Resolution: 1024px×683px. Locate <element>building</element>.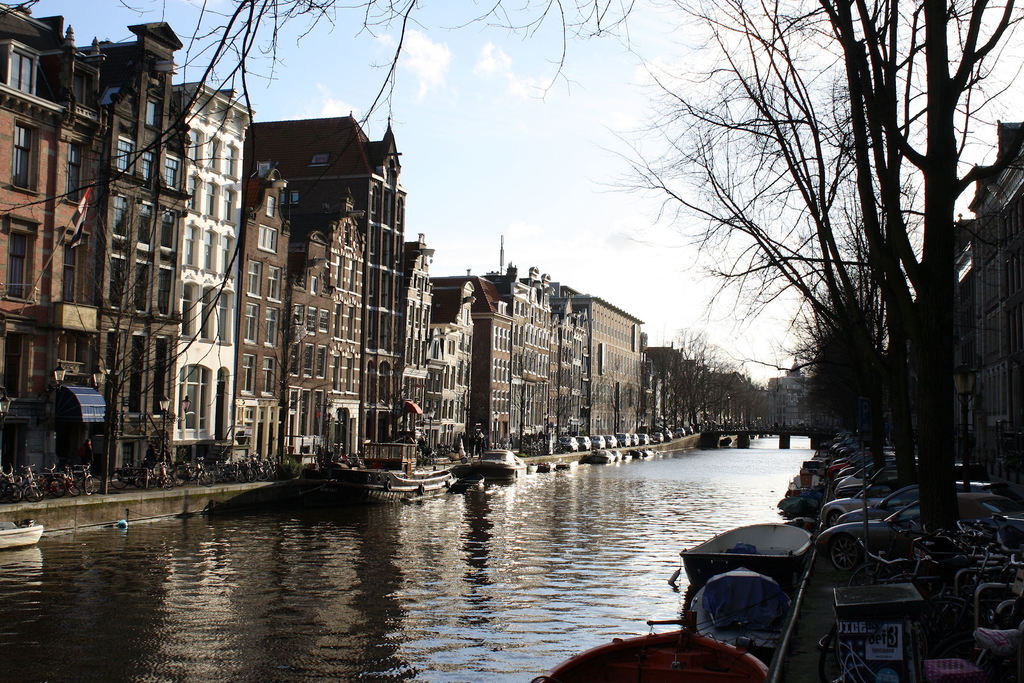
(947, 124, 1023, 525).
